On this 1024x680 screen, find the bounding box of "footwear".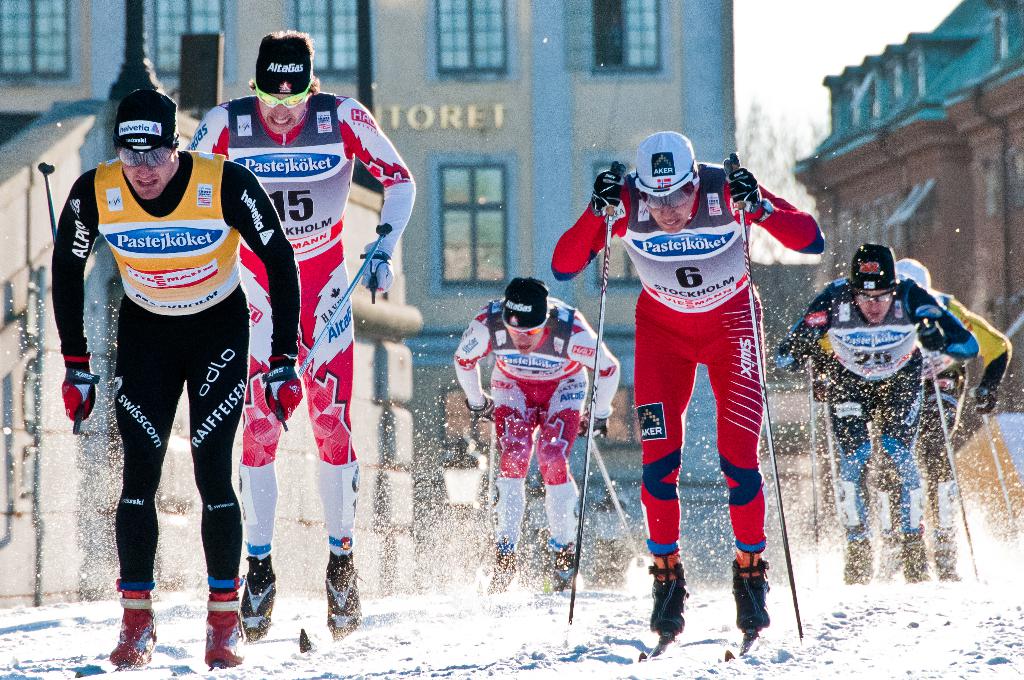
Bounding box: [840,533,874,584].
